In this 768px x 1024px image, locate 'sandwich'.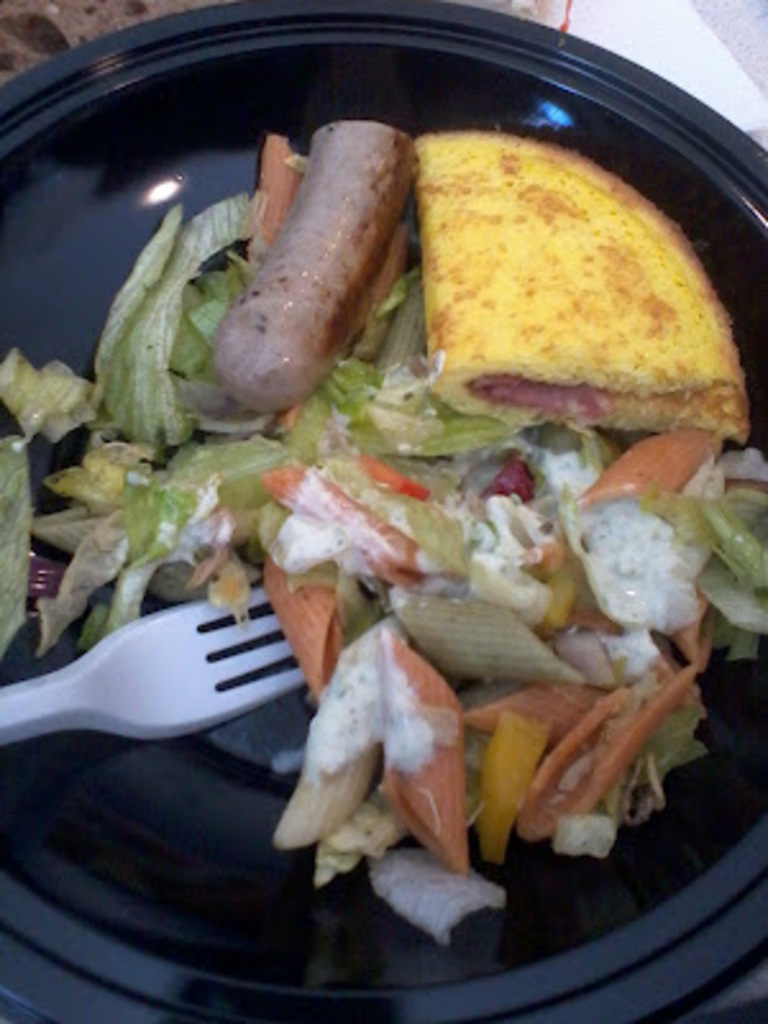
Bounding box: 420:123:748:445.
